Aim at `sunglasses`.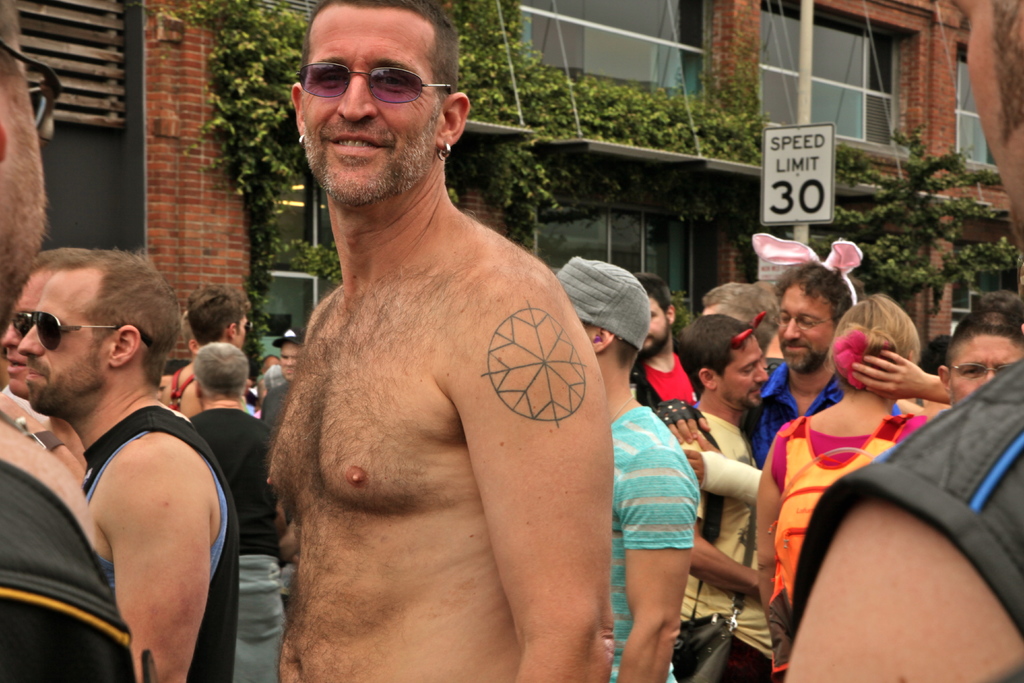
Aimed at (8,313,155,353).
